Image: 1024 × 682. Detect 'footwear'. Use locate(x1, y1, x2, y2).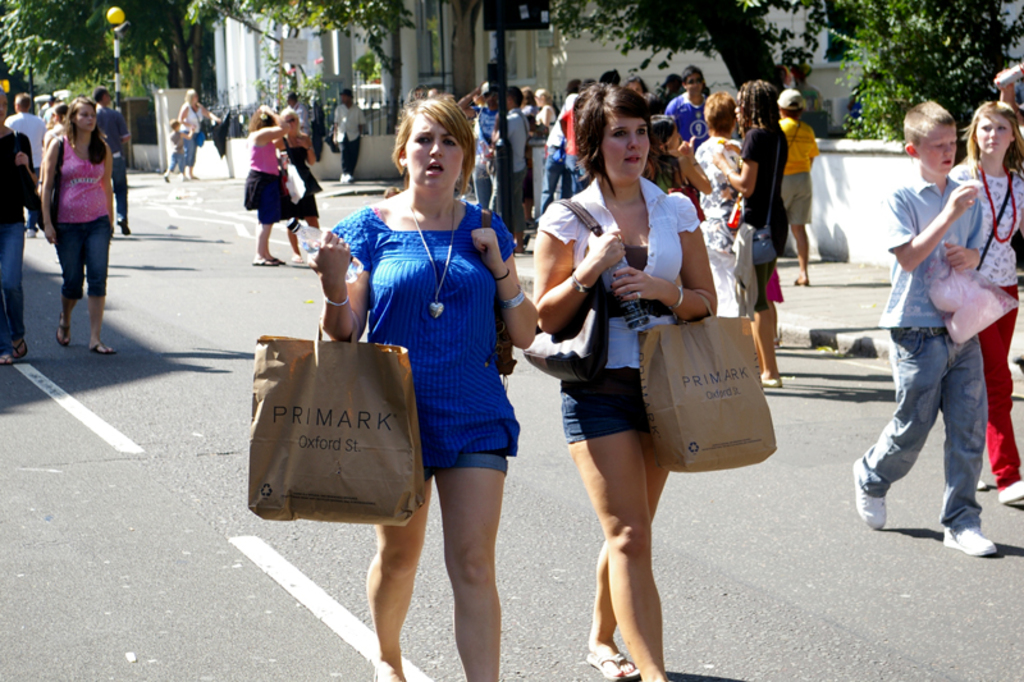
locate(520, 234, 529, 252).
